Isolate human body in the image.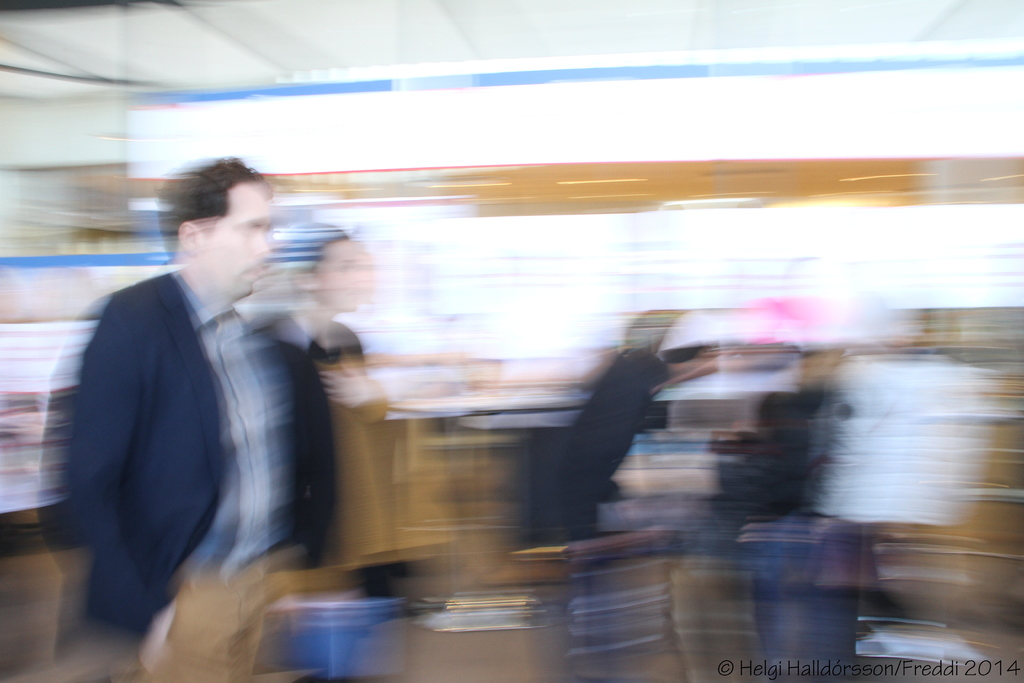
Isolated region: [x1=63, y1=160, x2=366, y2=670].
